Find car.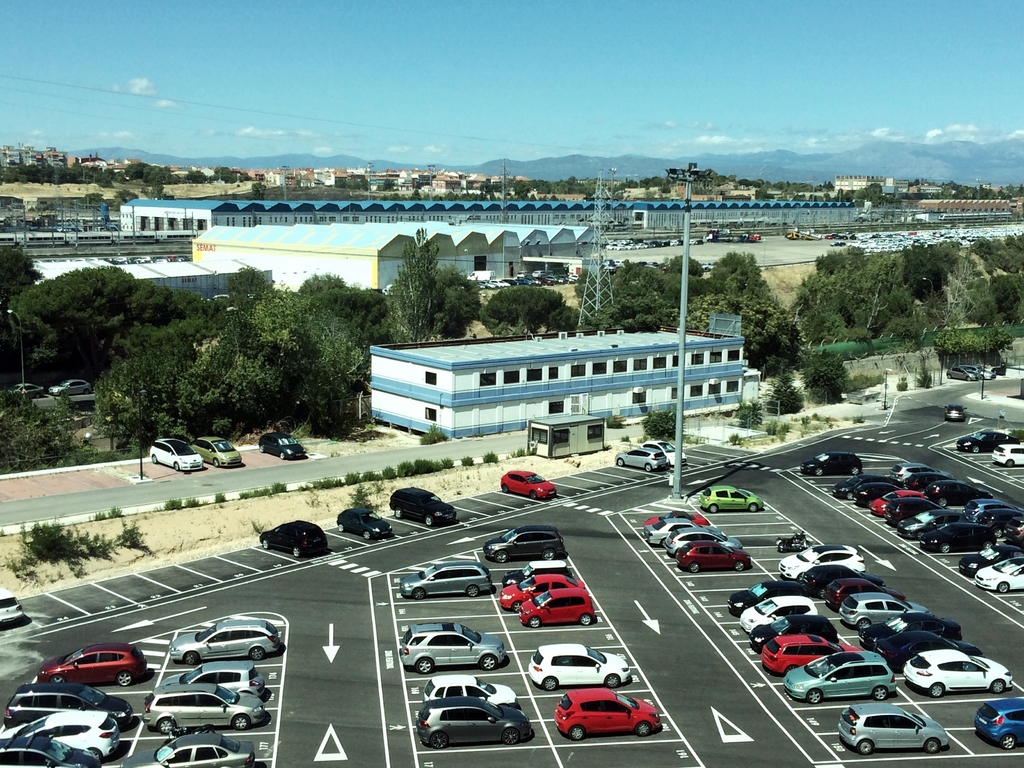
rect(701, 485, 764, 514).
